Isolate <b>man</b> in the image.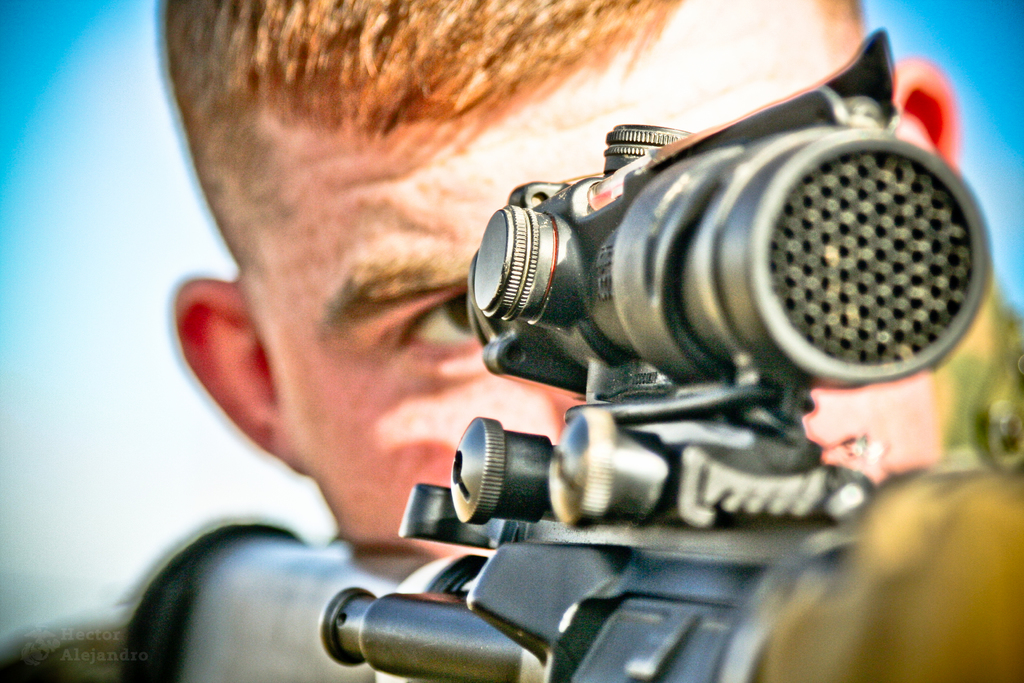
Isolated region: bbox=[172, 6, 1023, 641].
